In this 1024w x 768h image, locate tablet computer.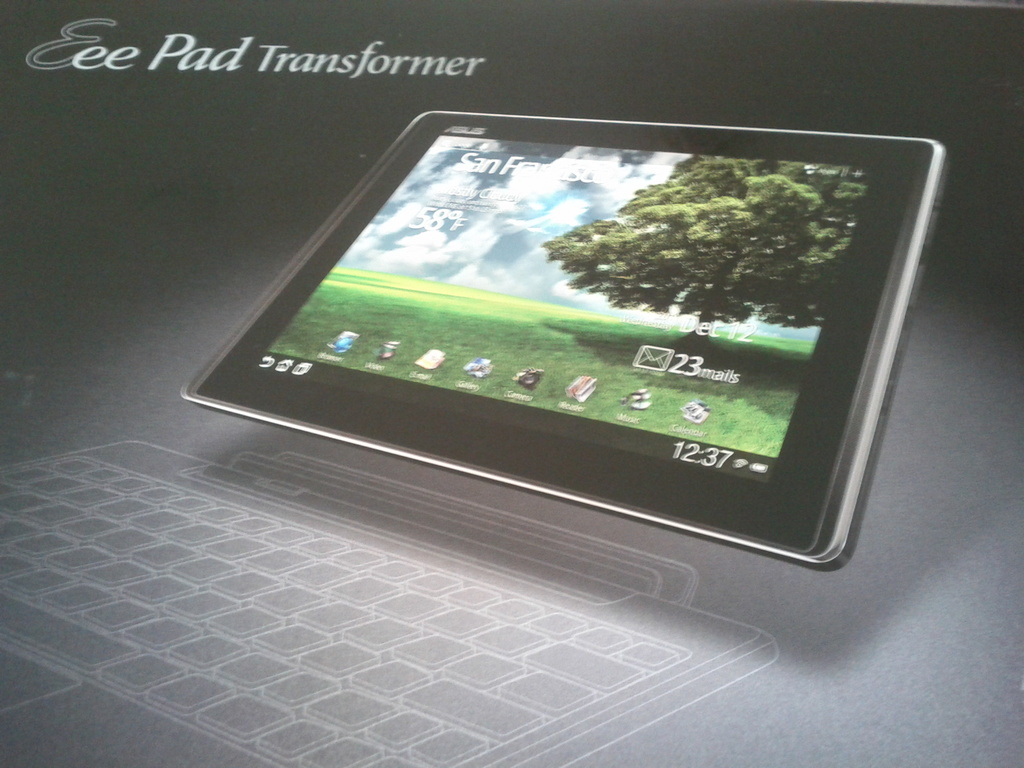
Bounding box: 183/109/949/572.
